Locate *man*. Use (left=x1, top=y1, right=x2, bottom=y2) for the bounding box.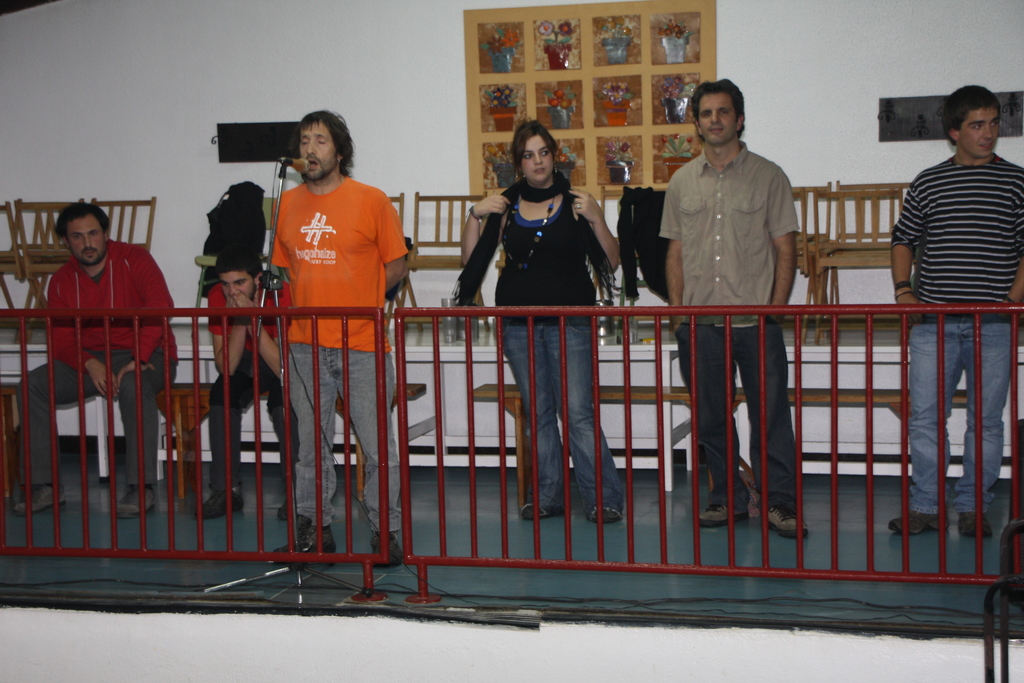
(left=238, top=107, right=410, bottom=502).
